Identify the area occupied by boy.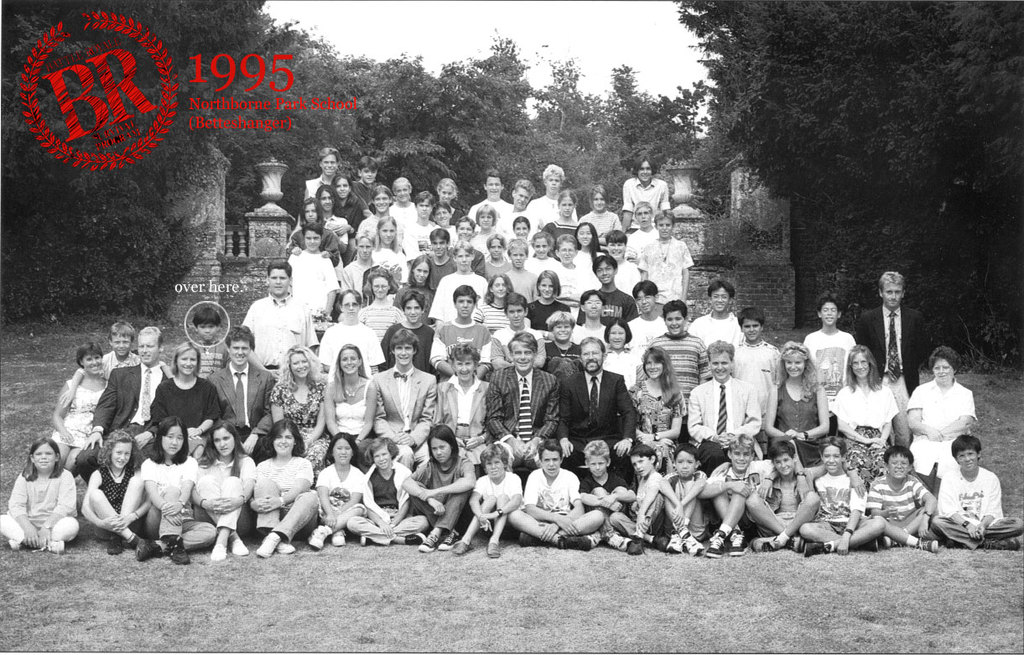
Area: [left=451, top=215, right=477, bottom=242].
